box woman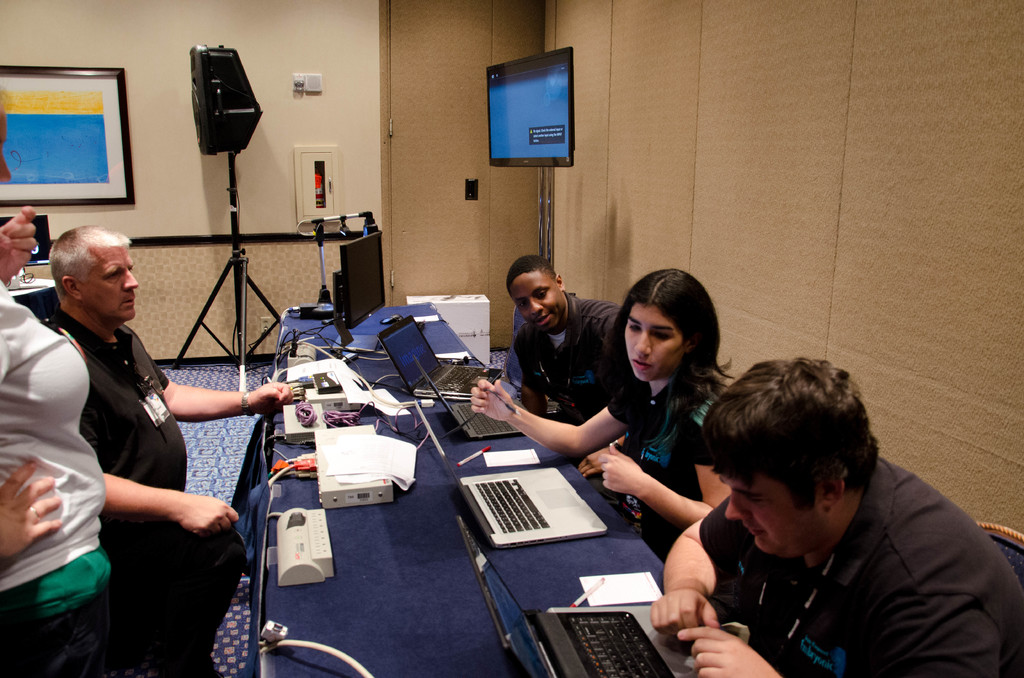
(left=0, top=65, right=123, bottom=677)
